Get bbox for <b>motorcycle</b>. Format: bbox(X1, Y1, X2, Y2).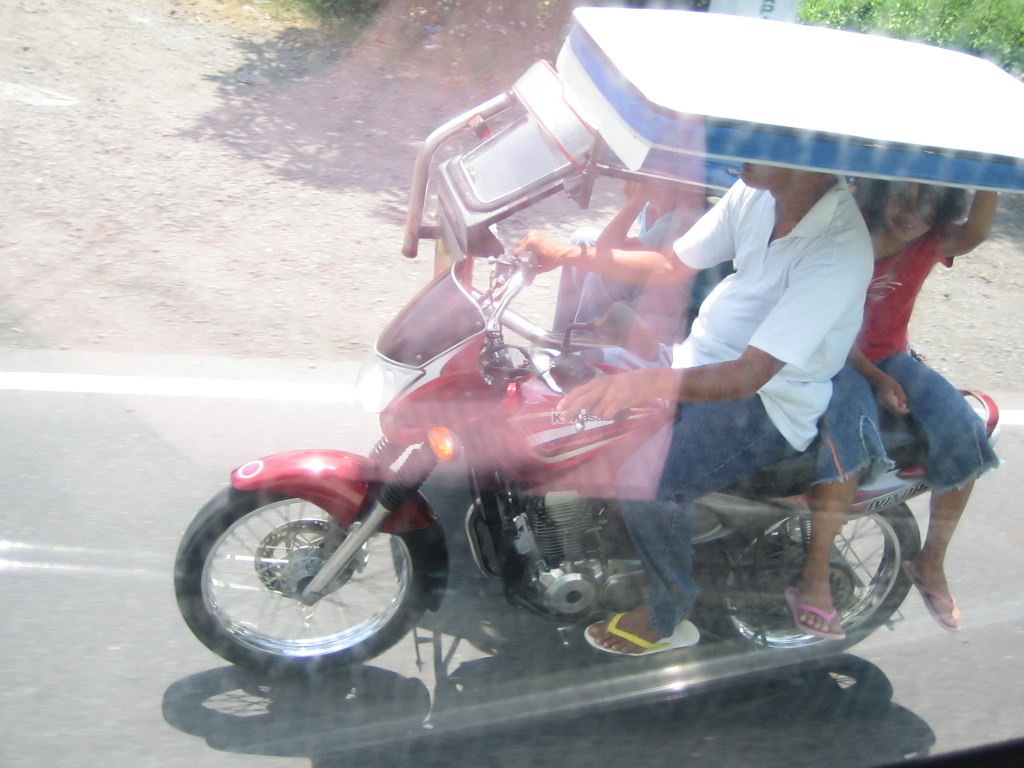
bbox(200, 179, 989, 716).
